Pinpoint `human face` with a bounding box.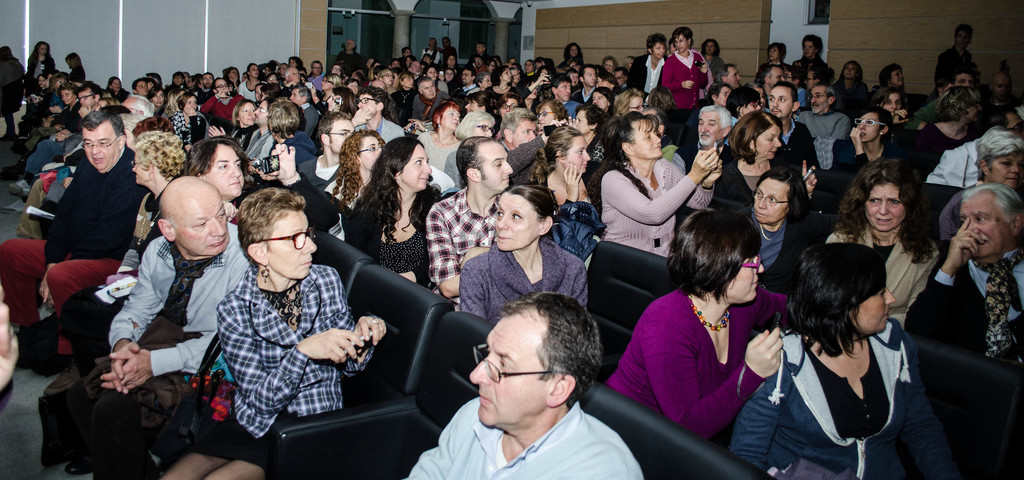
(465,101,483,113).
